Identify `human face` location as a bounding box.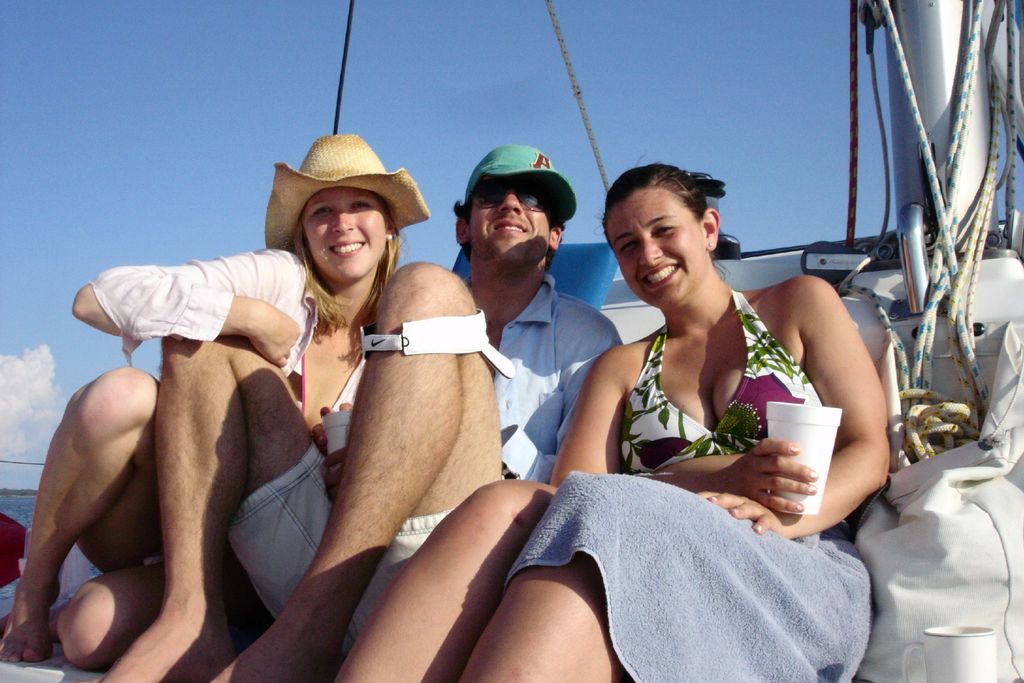
[x1=469, y1=174, x2=552, y2=258].
